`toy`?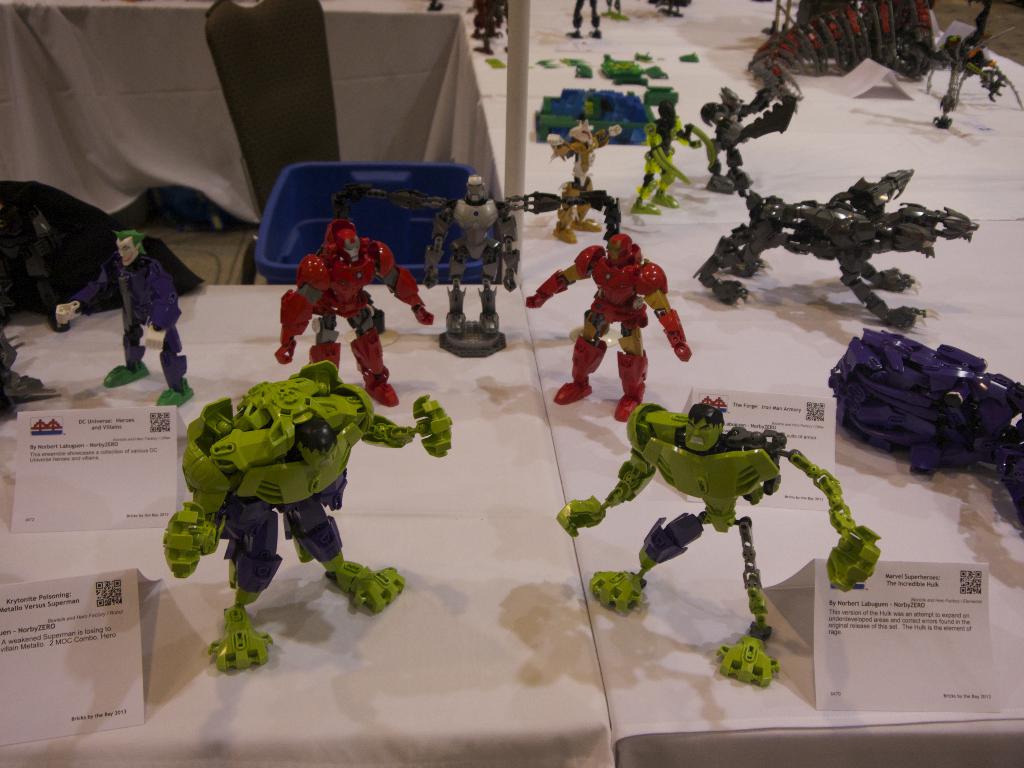
[left=424, top=176, right=520, bottom=360]
